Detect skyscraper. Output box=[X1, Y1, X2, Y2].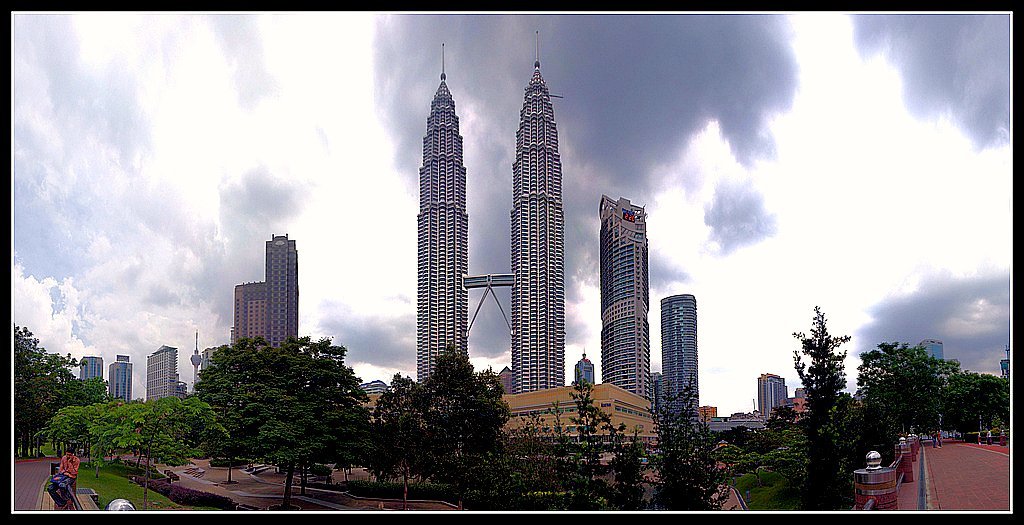
box=[80, 357, 104, 385].
